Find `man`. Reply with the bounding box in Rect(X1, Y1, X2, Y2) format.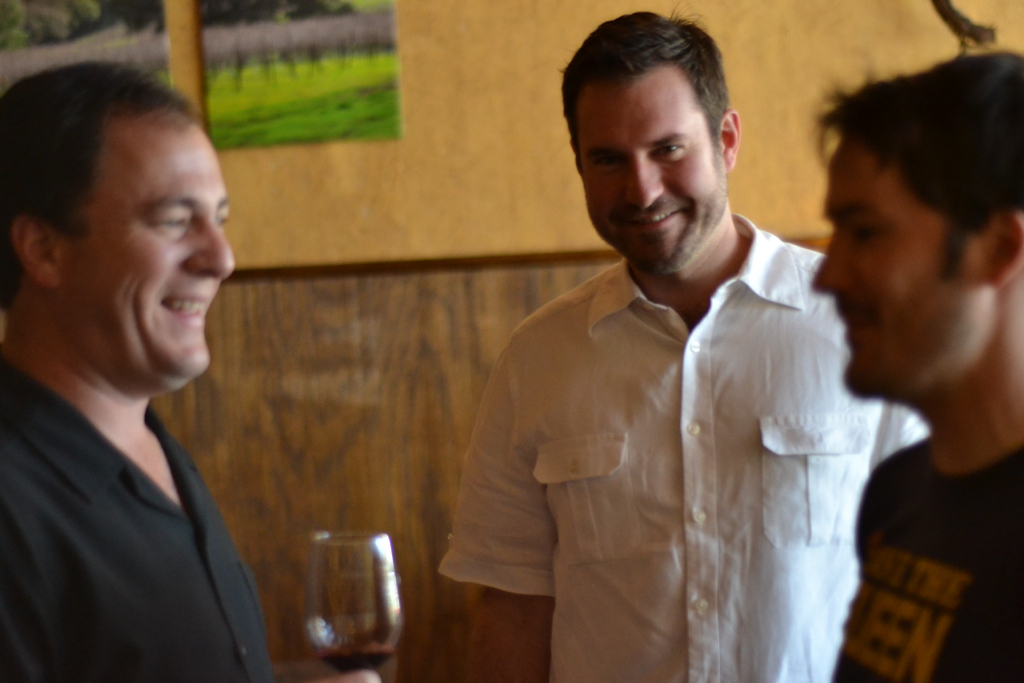
Rect(438, 8, 922, 682).
